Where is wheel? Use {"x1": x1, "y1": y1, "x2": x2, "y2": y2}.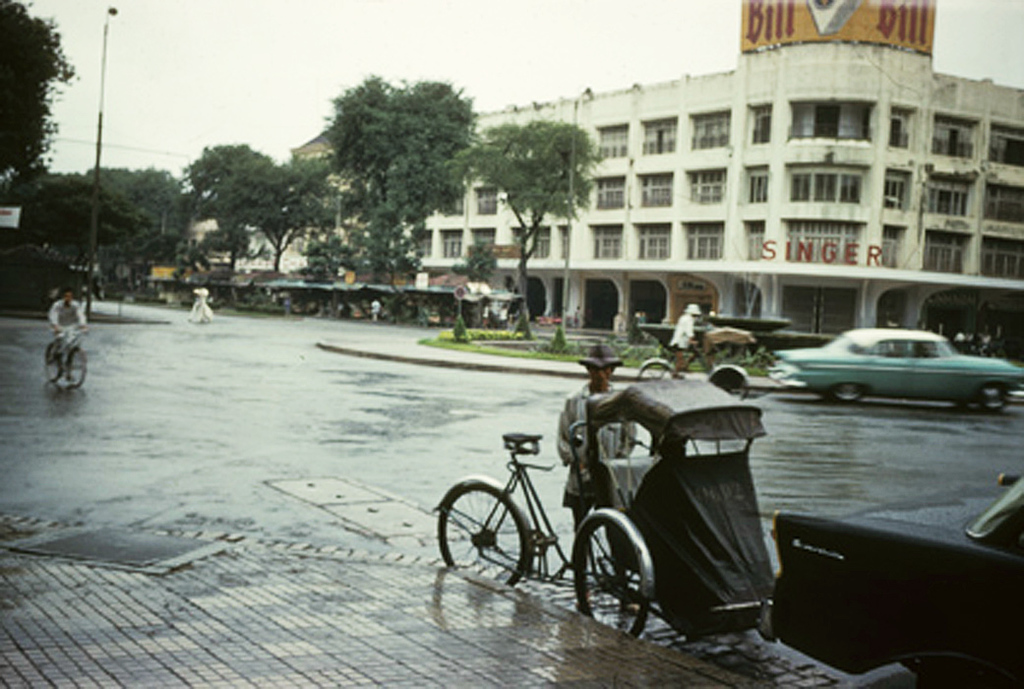
{"x1": 38, "y1": 340, "x2": 63, "y2": 385}.
